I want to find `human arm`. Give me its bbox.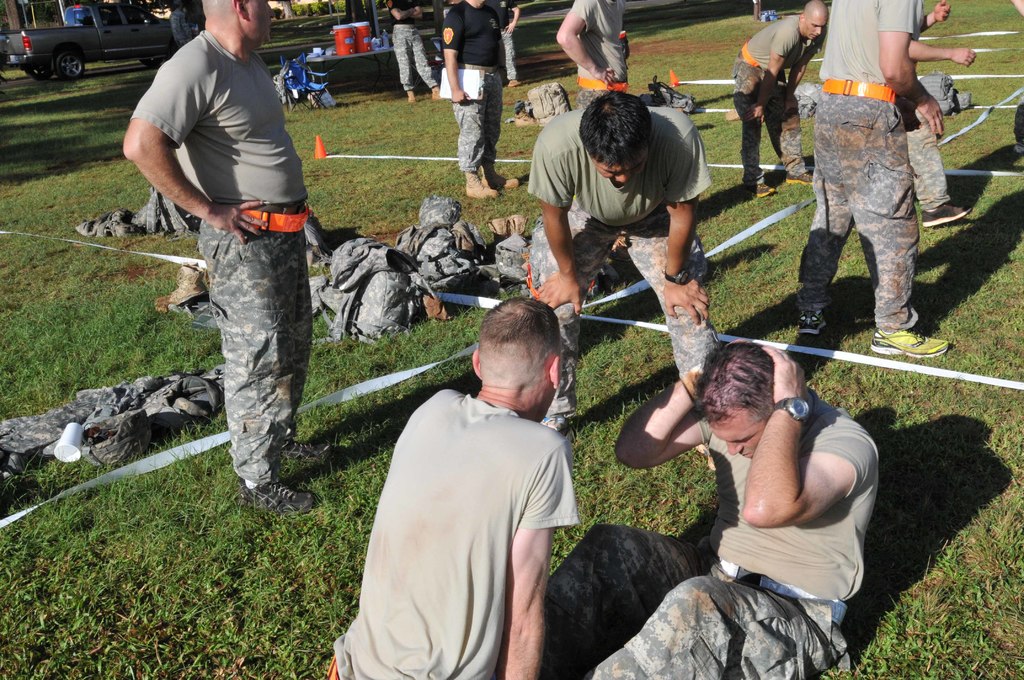
select_region(1013, 0, 1023, 20).
